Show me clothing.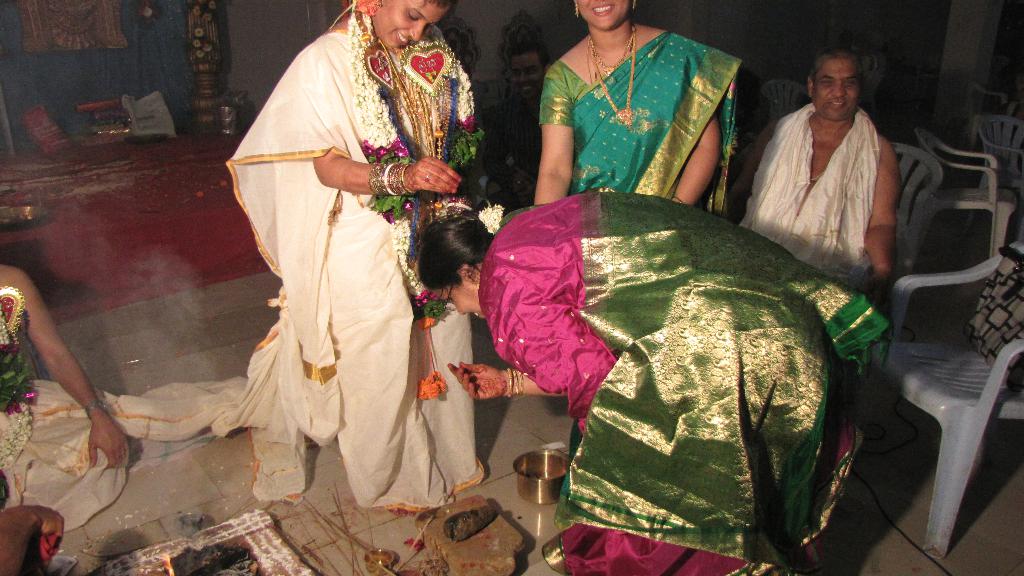
clothing is here: 539 33 730 228.
